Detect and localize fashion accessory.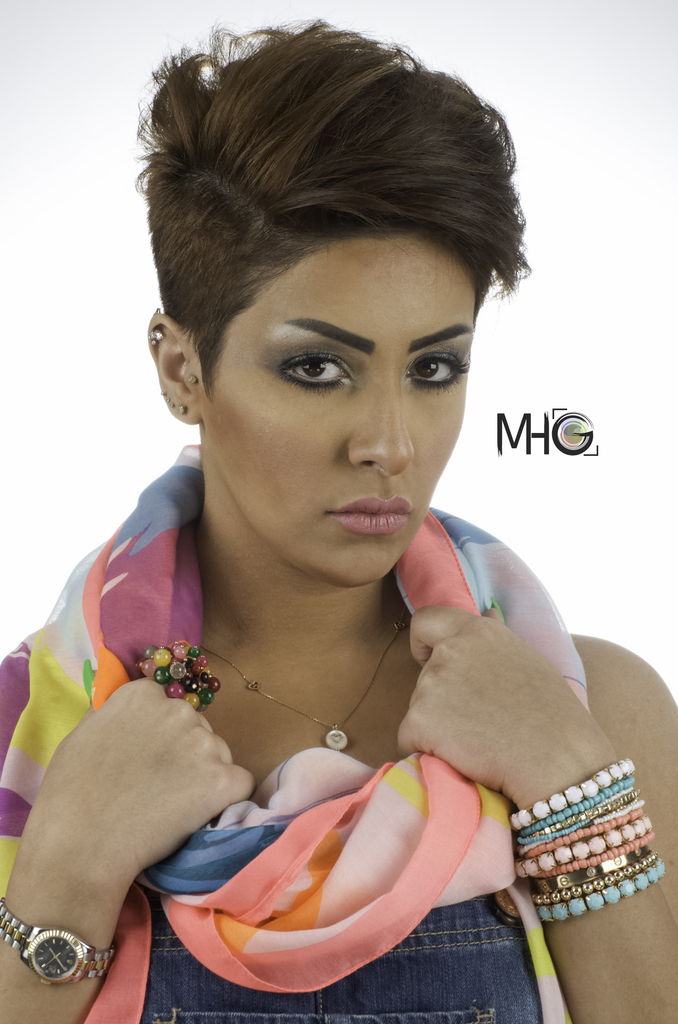
Localized at <bbox>167, 401, 171, 403</bbox>.
